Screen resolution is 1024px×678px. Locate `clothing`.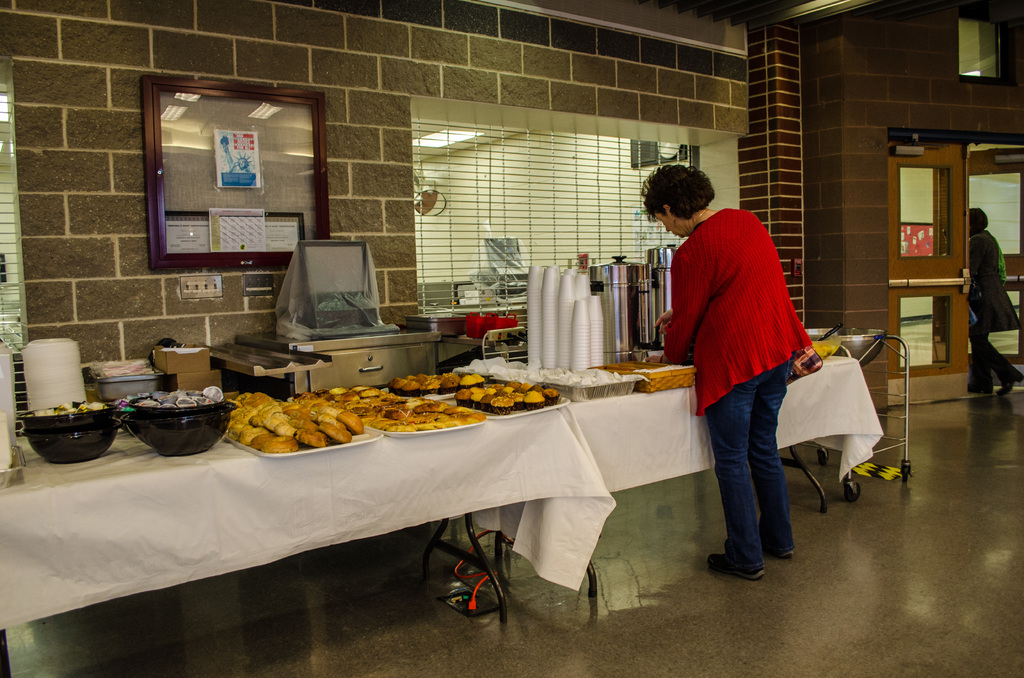
(964, 229, 1013, 385).
